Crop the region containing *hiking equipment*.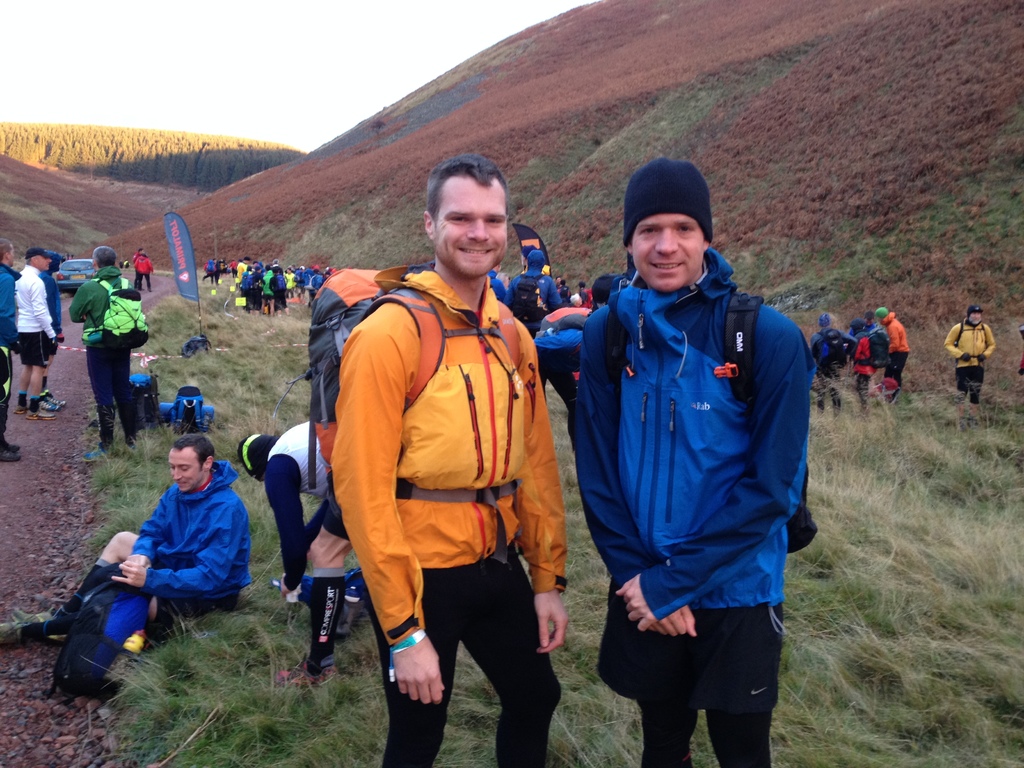
Crop region: left=157, top=403, right=213, bottom=429.
